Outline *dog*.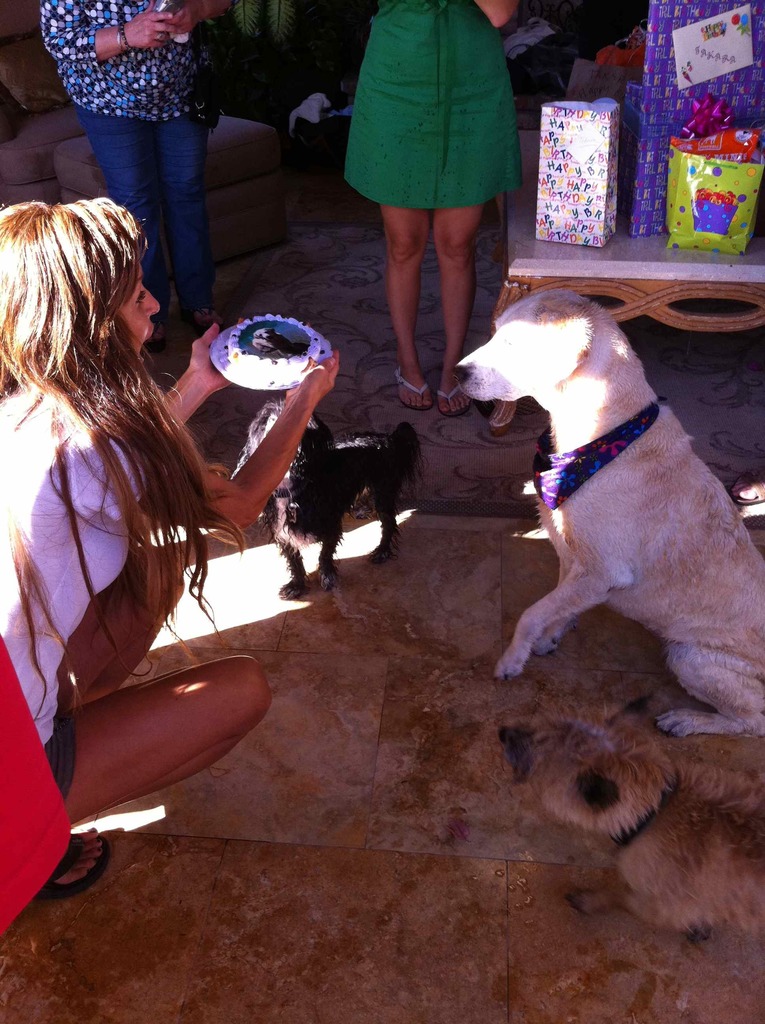
Outline: [left=453, top=288, right=764, bottom=741].
